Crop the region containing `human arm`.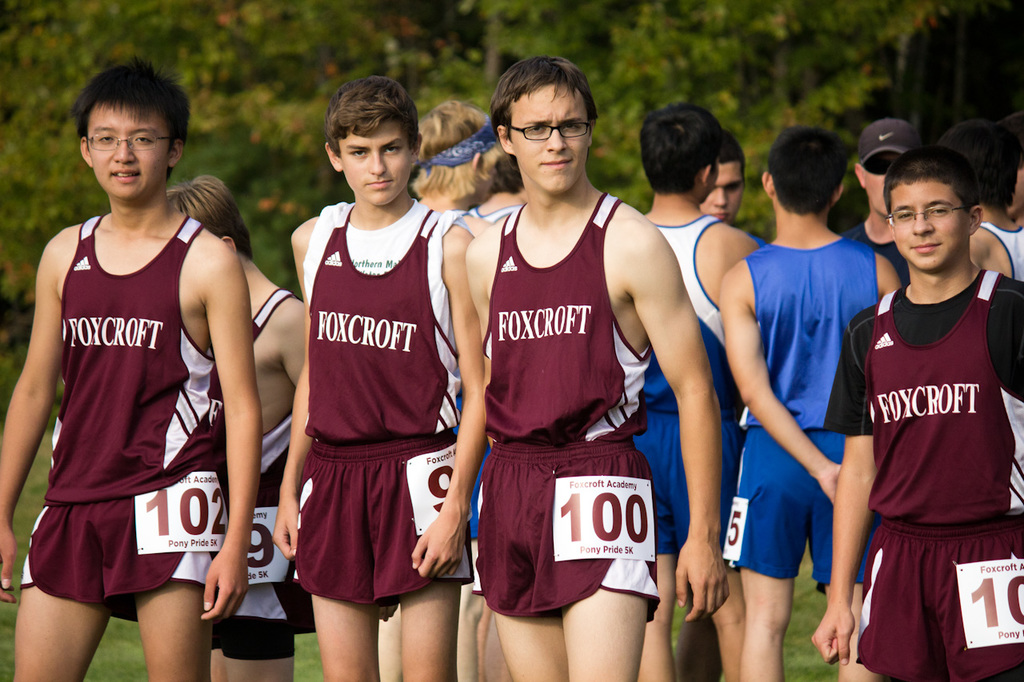
Crop region: [x1=721, y1=273, x2=836, y2=506].
